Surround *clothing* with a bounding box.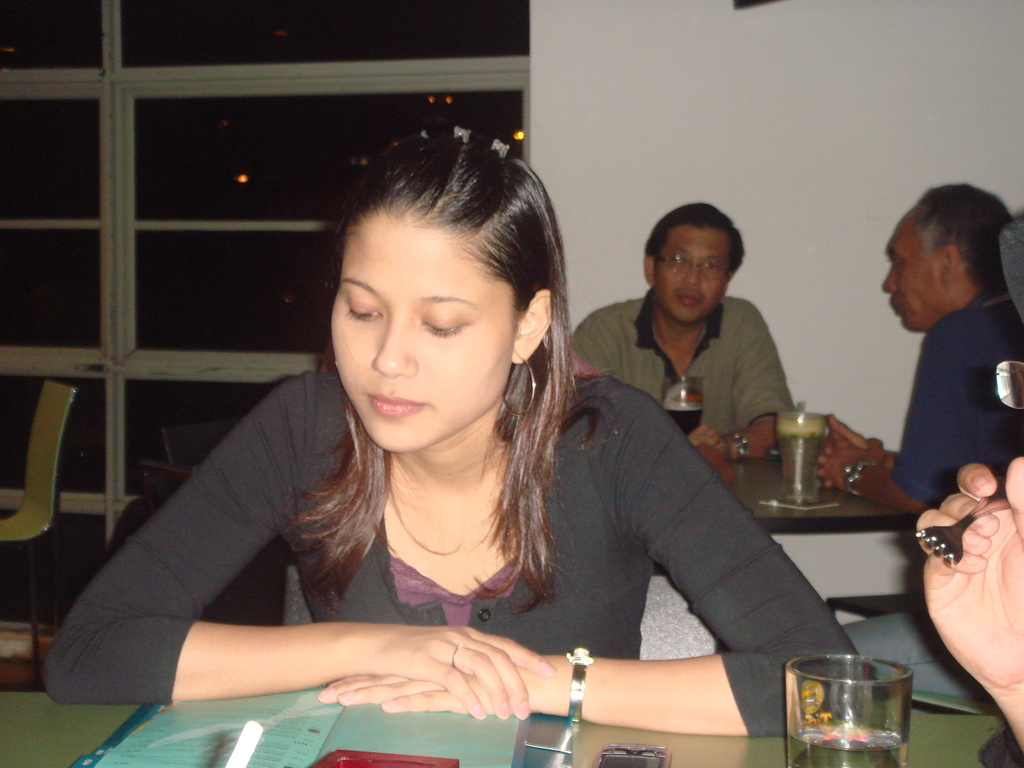
<box>842,280,1023,709</box>.
